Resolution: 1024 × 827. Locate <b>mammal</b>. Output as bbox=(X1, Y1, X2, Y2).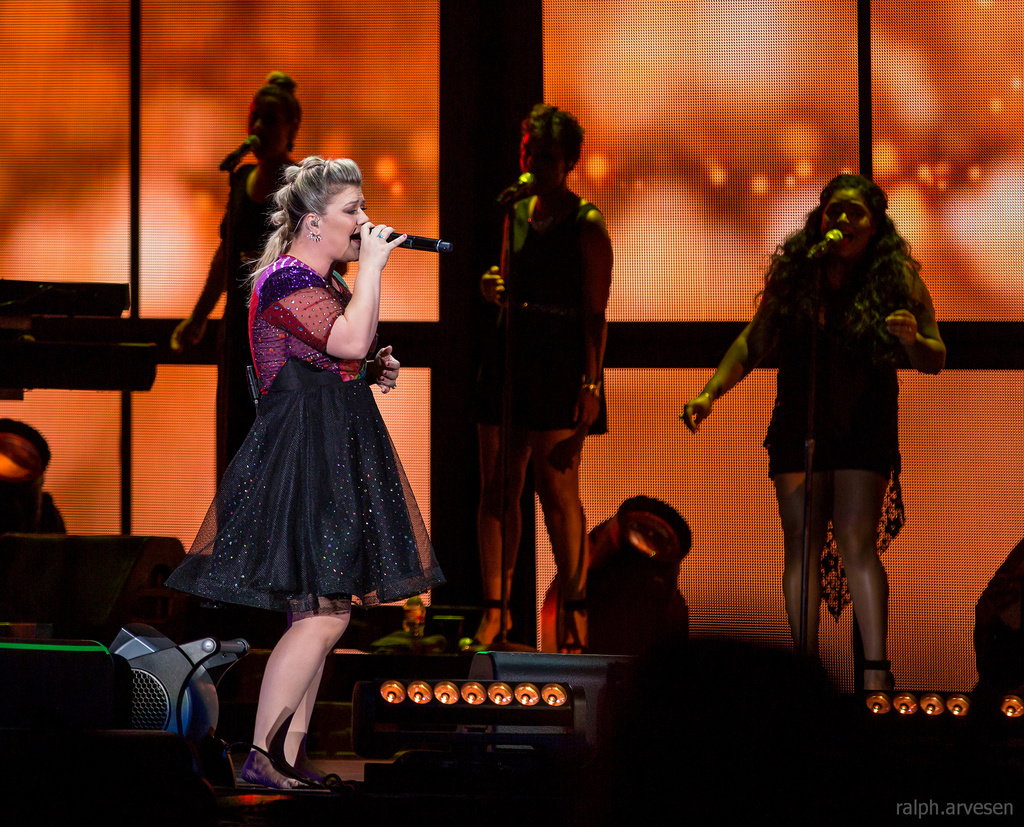
bbox=(168, 68, 304, 547).
